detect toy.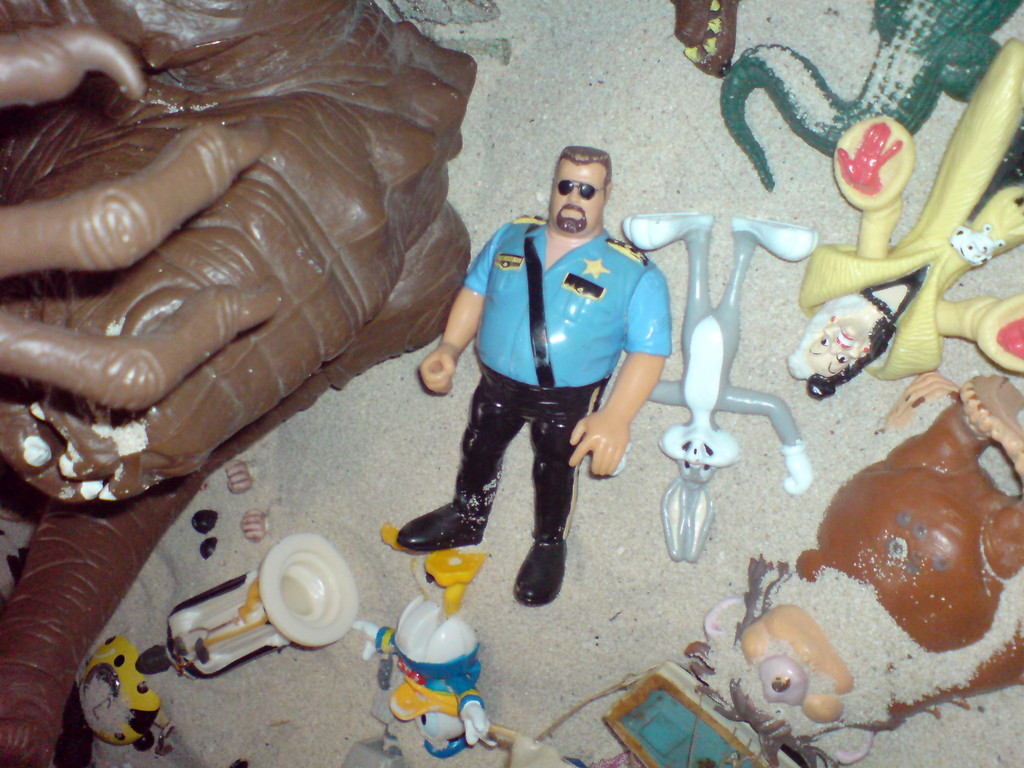
Detected at Rect(80, 630, 172, 755).
